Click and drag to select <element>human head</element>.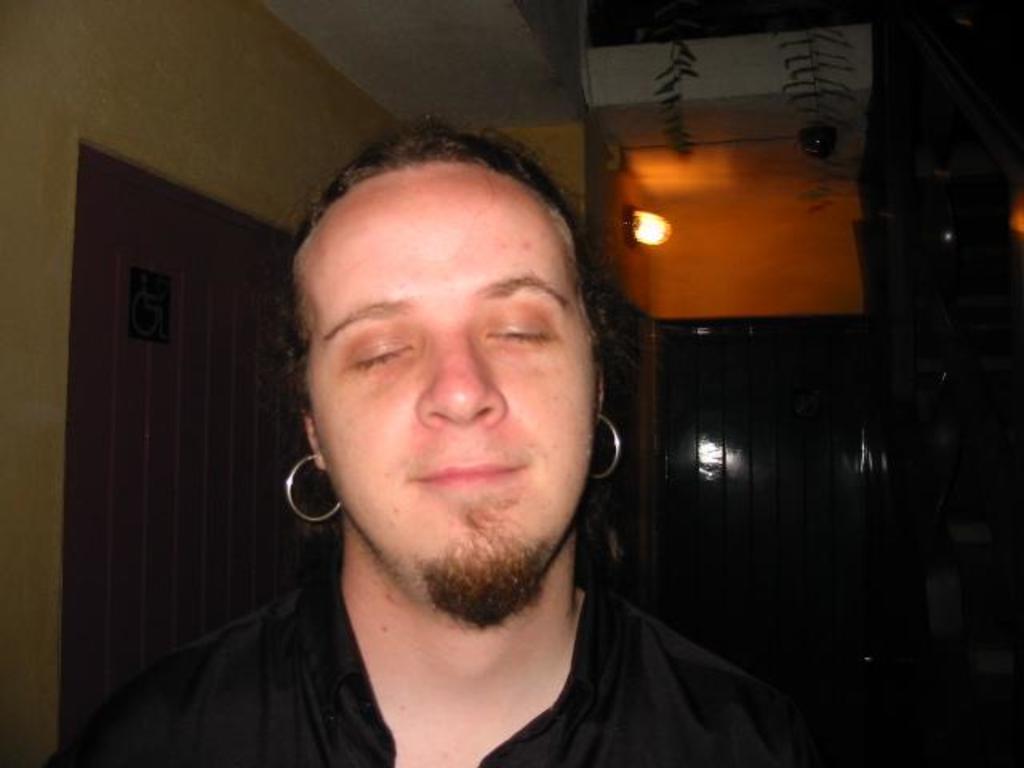
Selection: bbox=[277, 112, 626, 624].
